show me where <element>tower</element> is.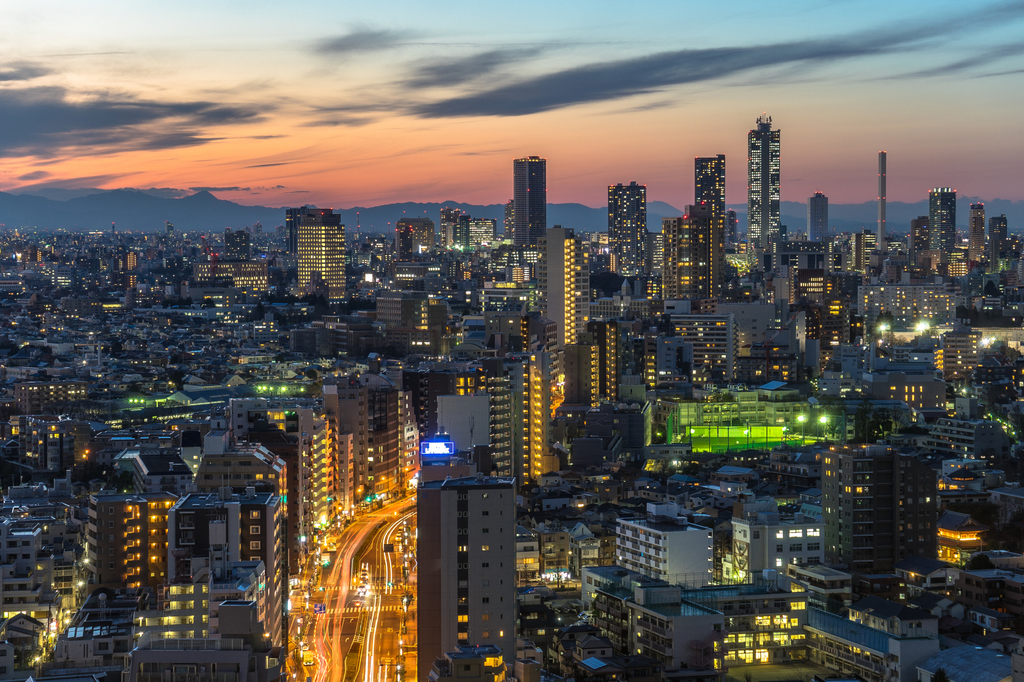
<element>tower</element> is at l=513, t=155, r=547, b=248.
